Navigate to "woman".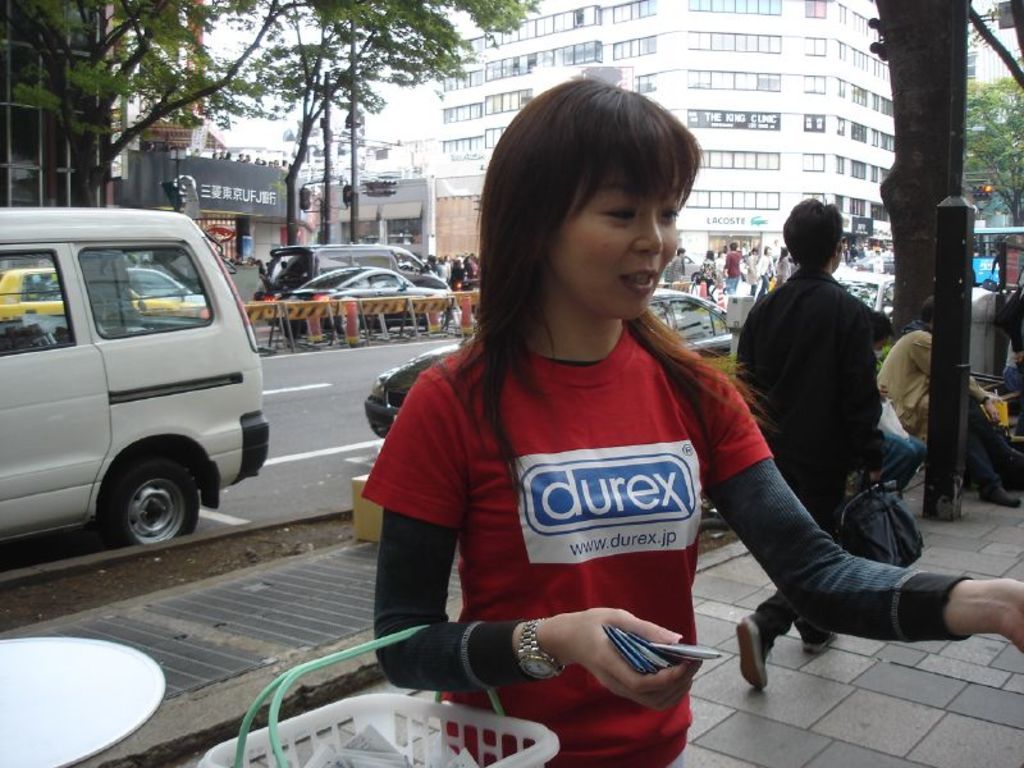
Navigation target: l=355, t=109, r=817, b=763.
